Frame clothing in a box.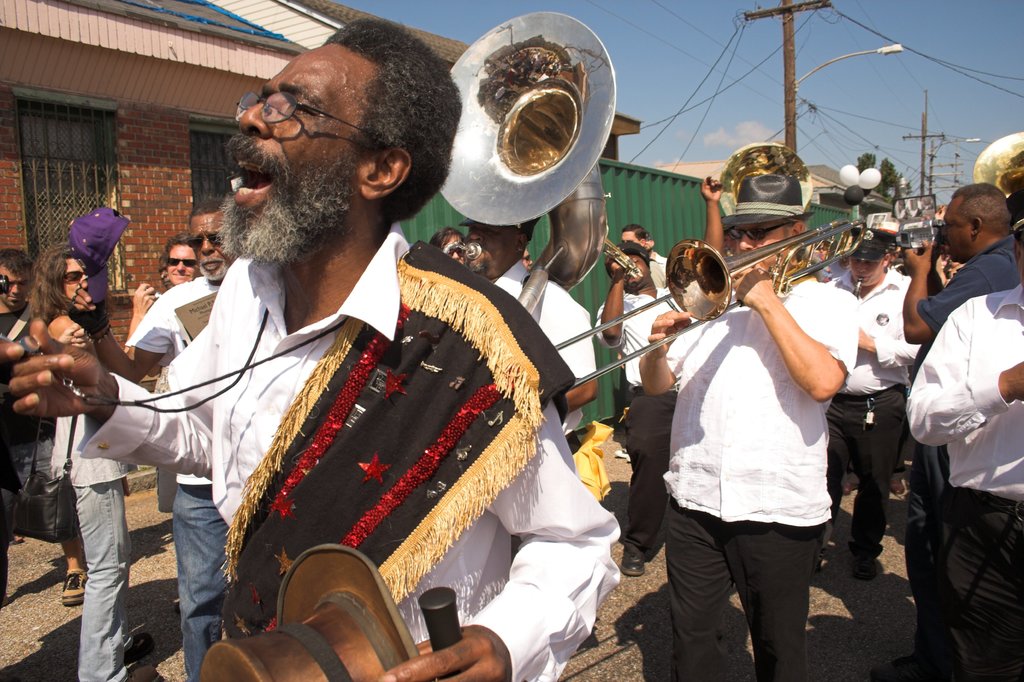
[left=922, top=236, right=1016, bottom=333].
